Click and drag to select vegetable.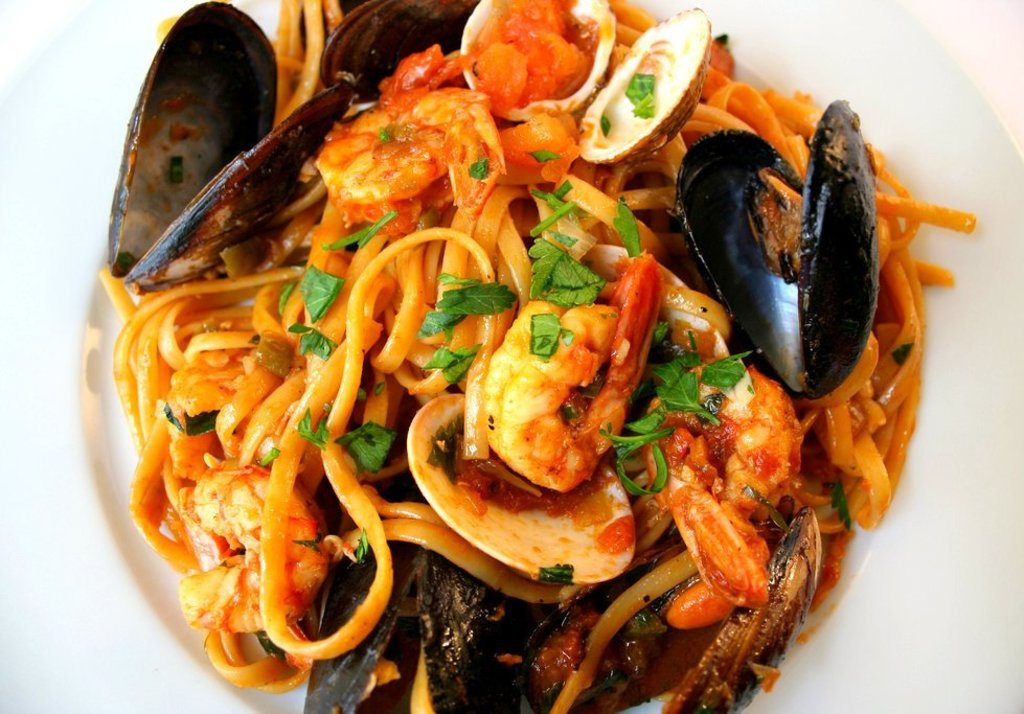
Selection: box=[354, 530, 365, 560].
